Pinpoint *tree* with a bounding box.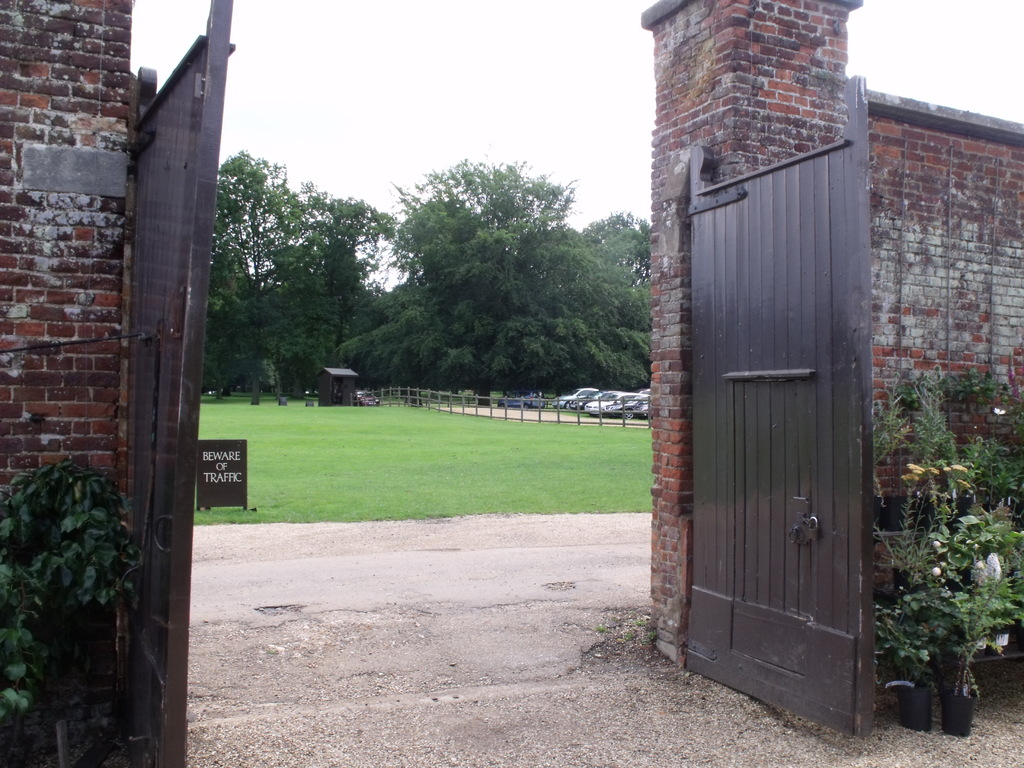
(x1=575, y1=208, x2=654, y2=282).
